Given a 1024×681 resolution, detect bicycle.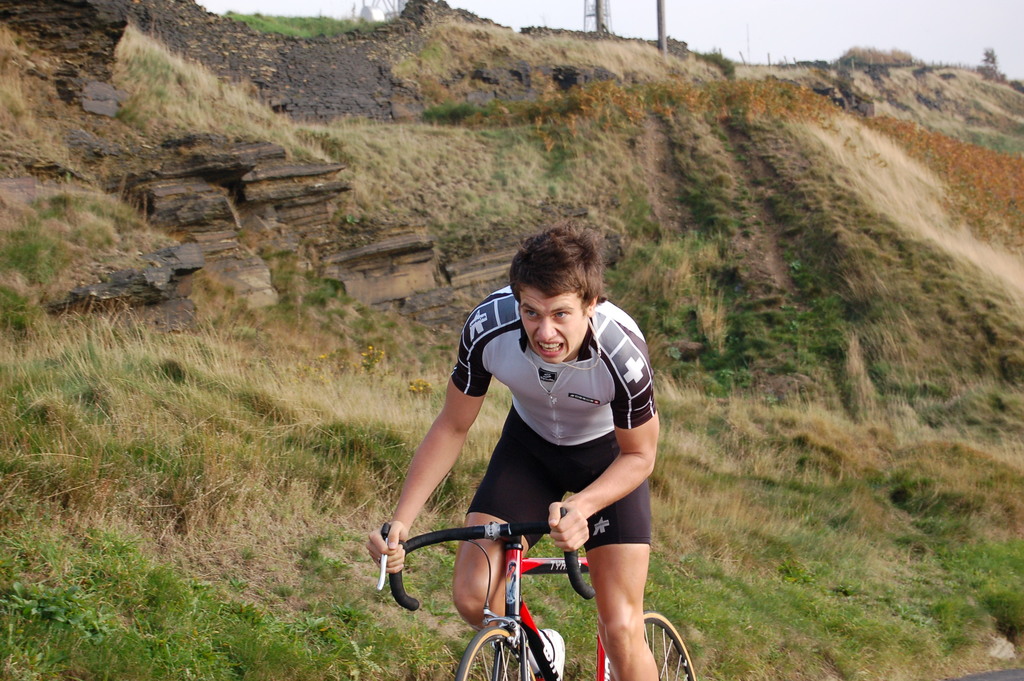
374 523 693 680.
